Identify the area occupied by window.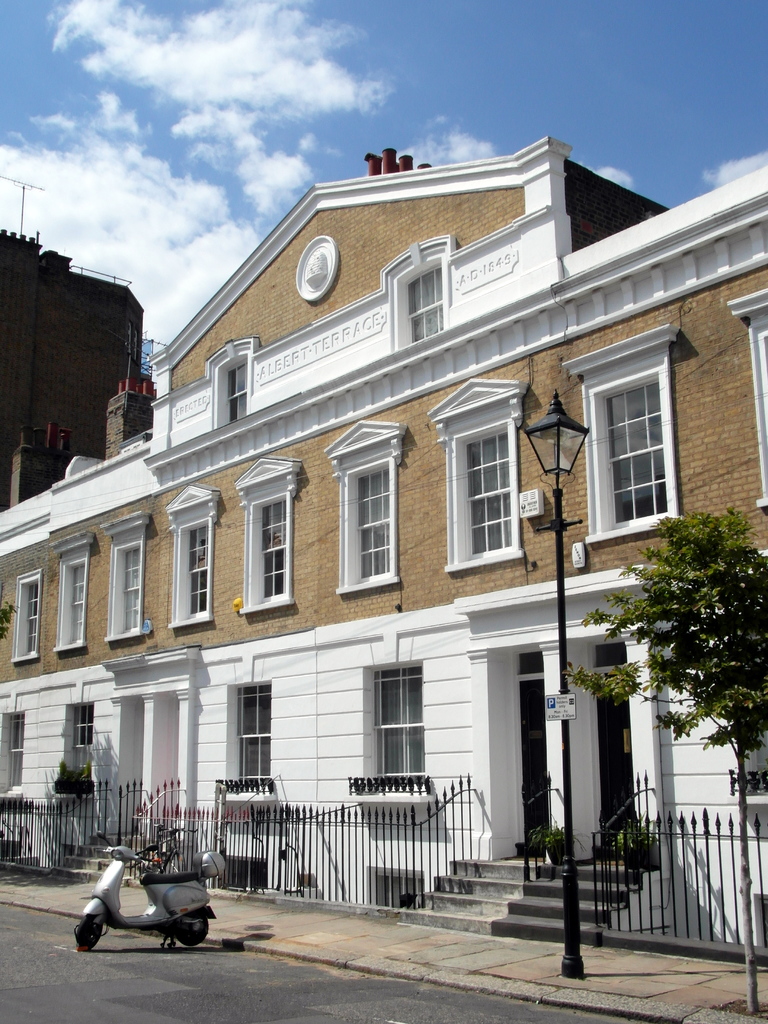
Area: detection(98, 533, 147, 638).
